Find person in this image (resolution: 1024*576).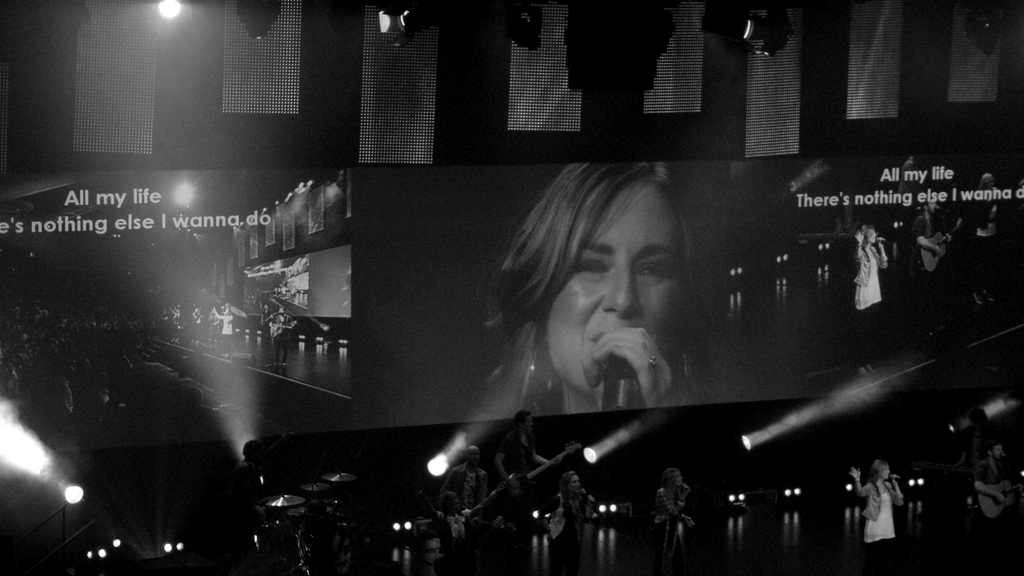
494,410,561,523.
